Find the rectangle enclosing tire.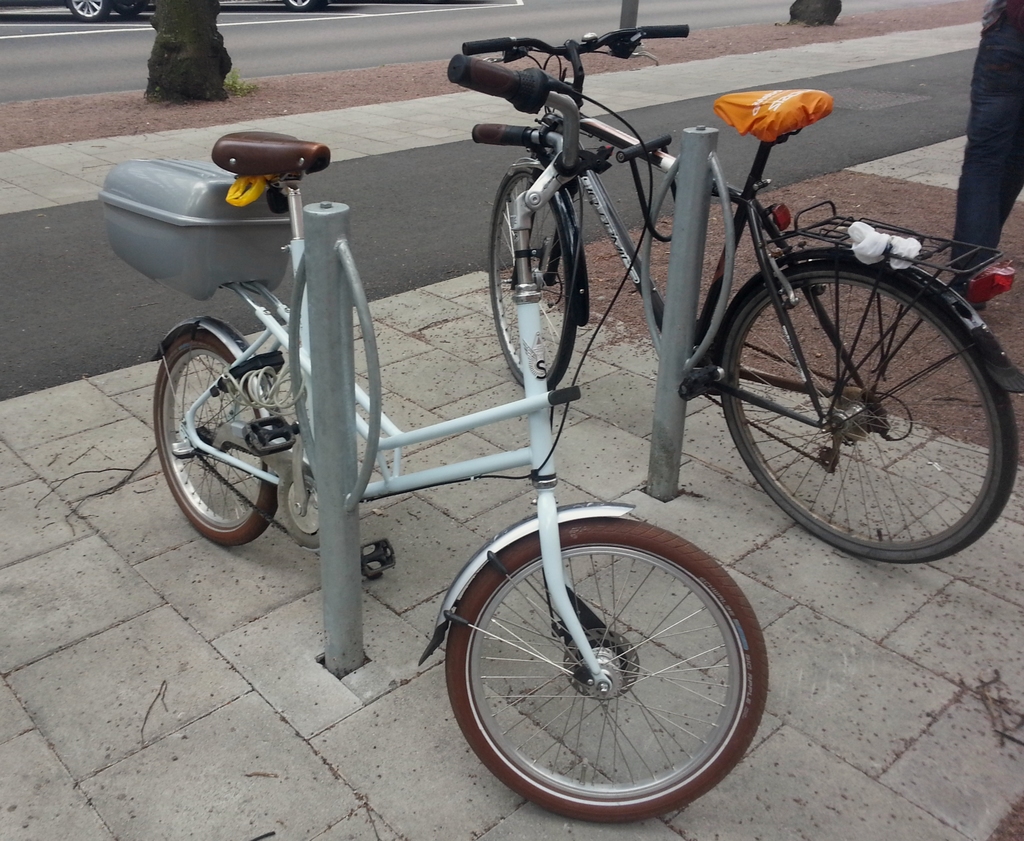
(x1=148, y1=322, x2=288, y2=548).
